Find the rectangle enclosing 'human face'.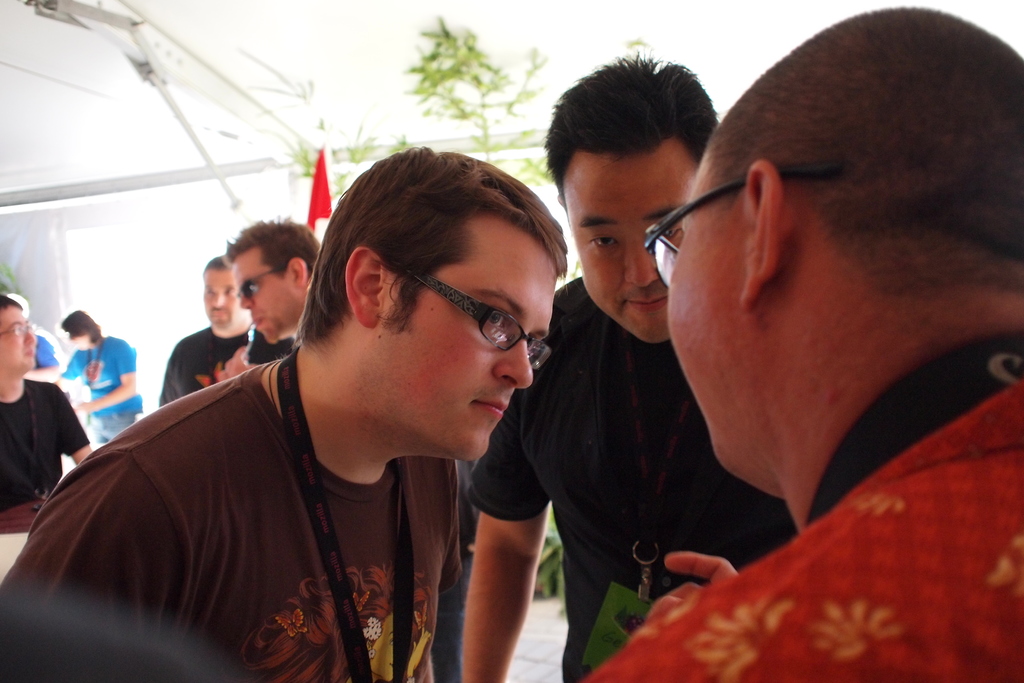
select_region(381, 248, 556, 457).
